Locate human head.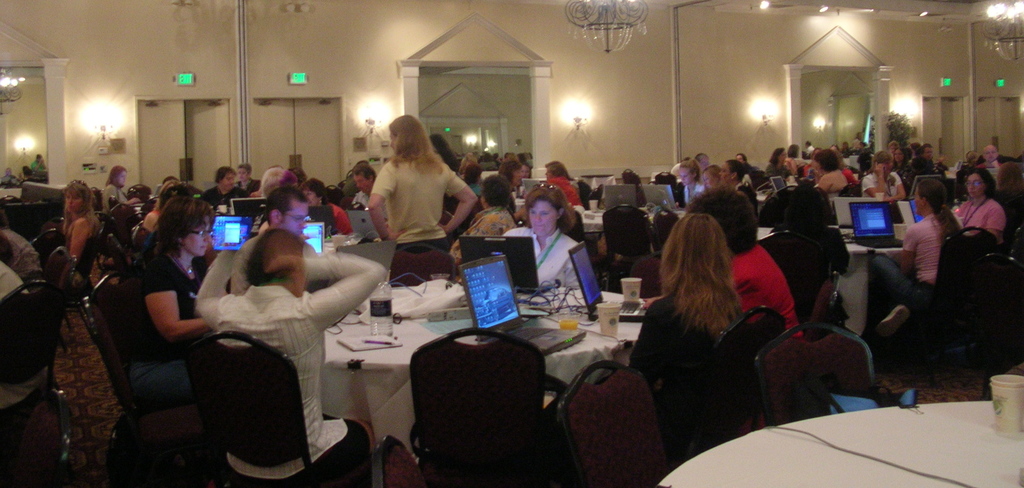
Bounding box: <box>236,161,253,184</box>.
